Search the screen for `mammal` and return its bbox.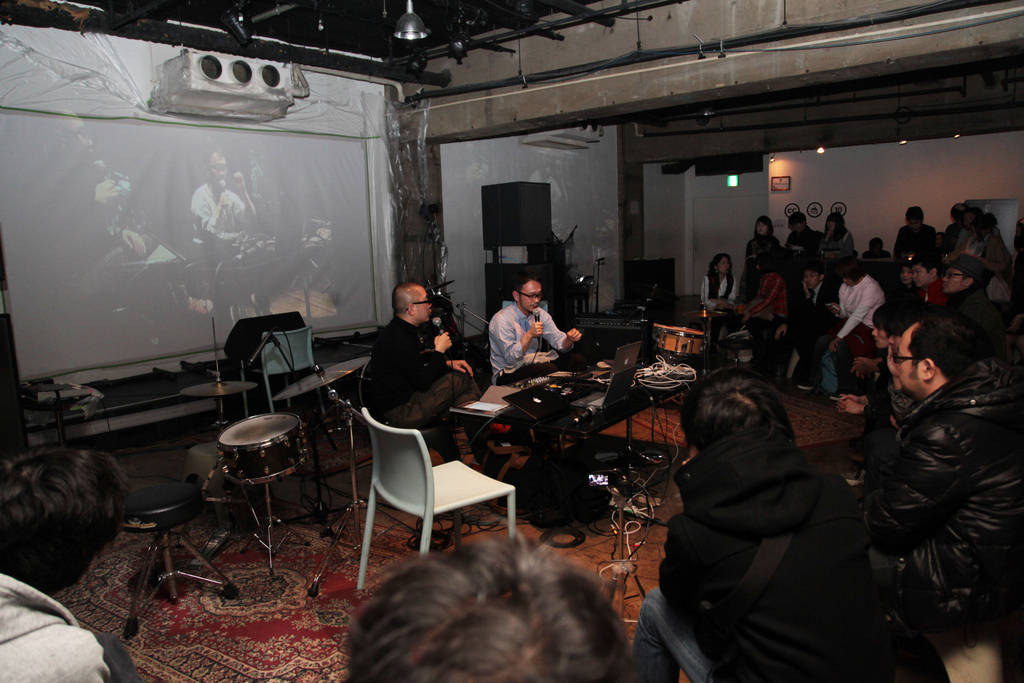
Found: [781, 213, 821, 259].
